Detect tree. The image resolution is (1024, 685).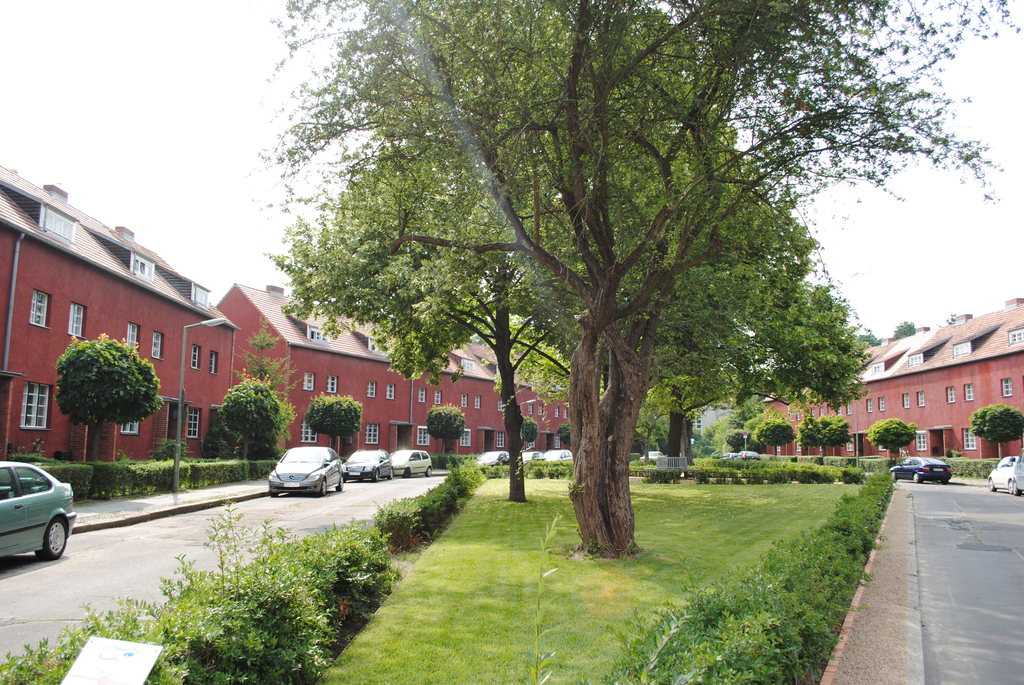
[760, 413, 792, 455].
